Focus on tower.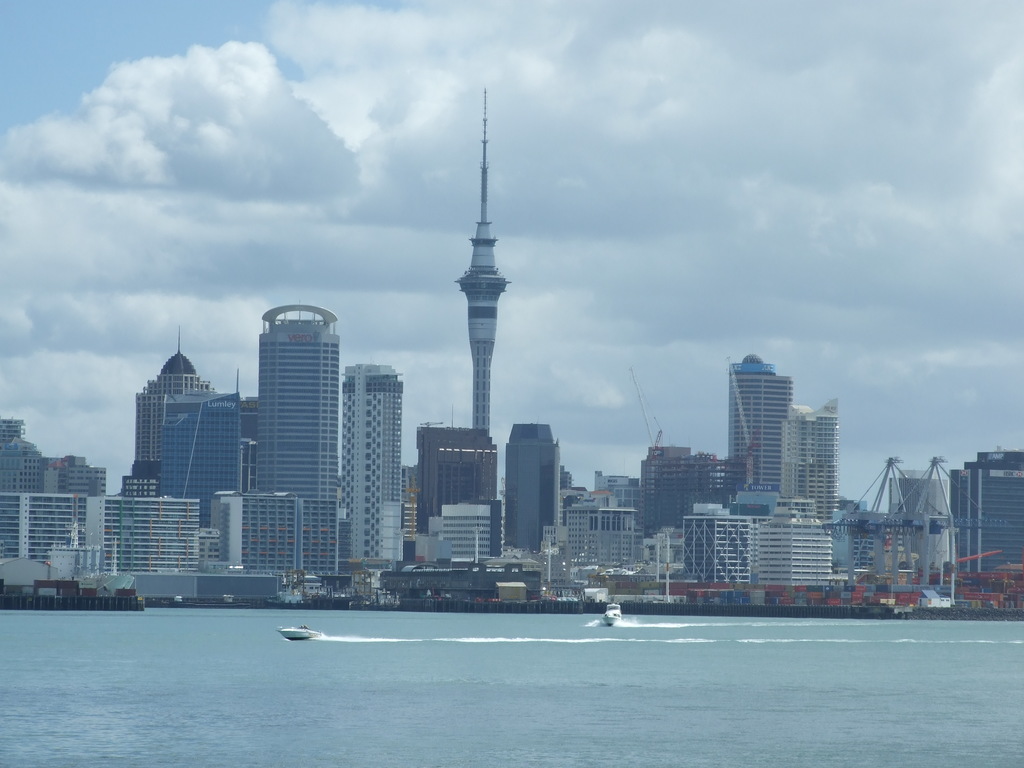
Focused at (left=500, top=416, right=564, bottom=549).
